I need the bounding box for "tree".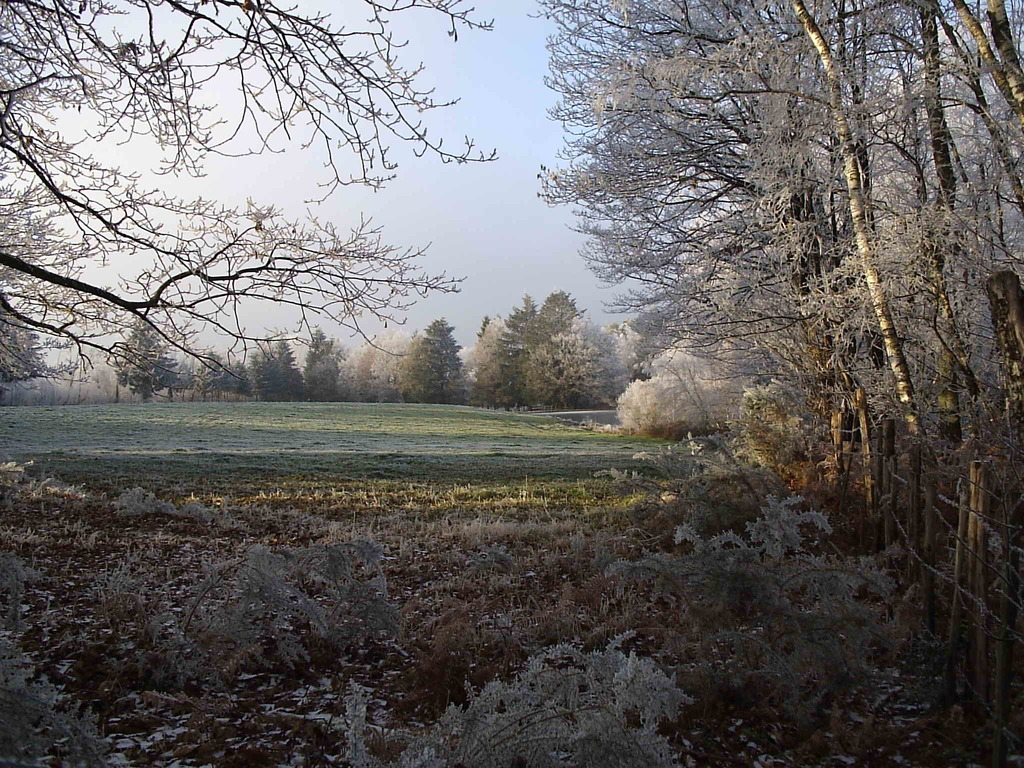
Here it is: (x1=280, y1=335, x2=306, y2=401).
